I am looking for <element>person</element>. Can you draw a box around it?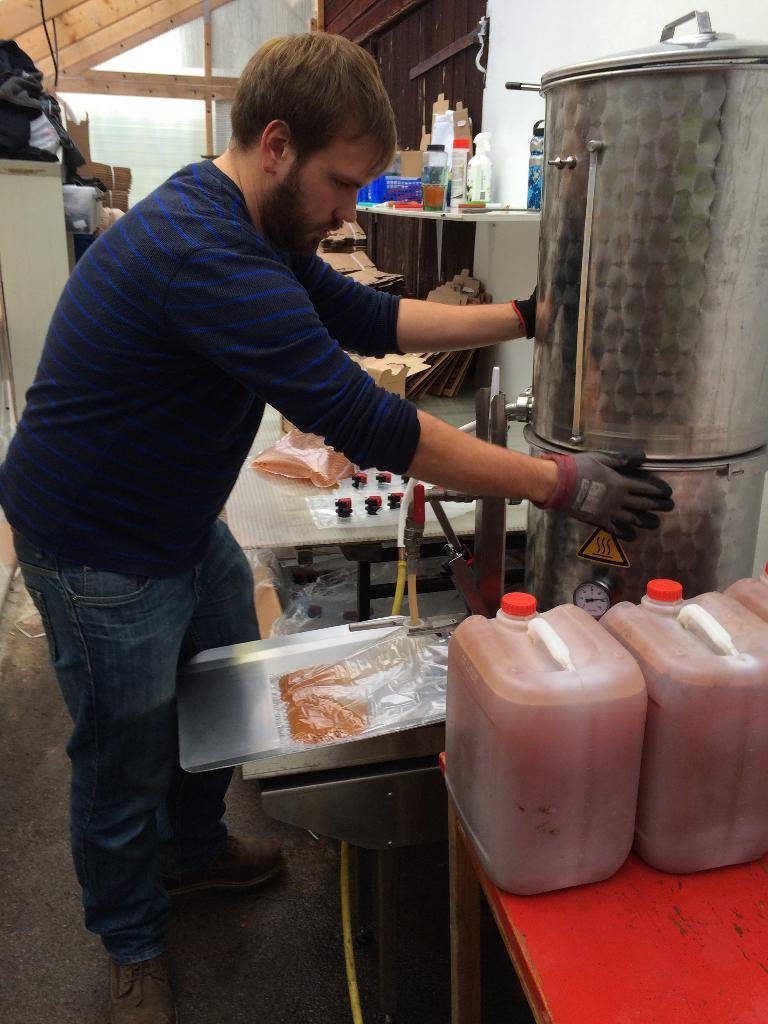
Sure, the bounding box is [0, 26, 674, 1016].
